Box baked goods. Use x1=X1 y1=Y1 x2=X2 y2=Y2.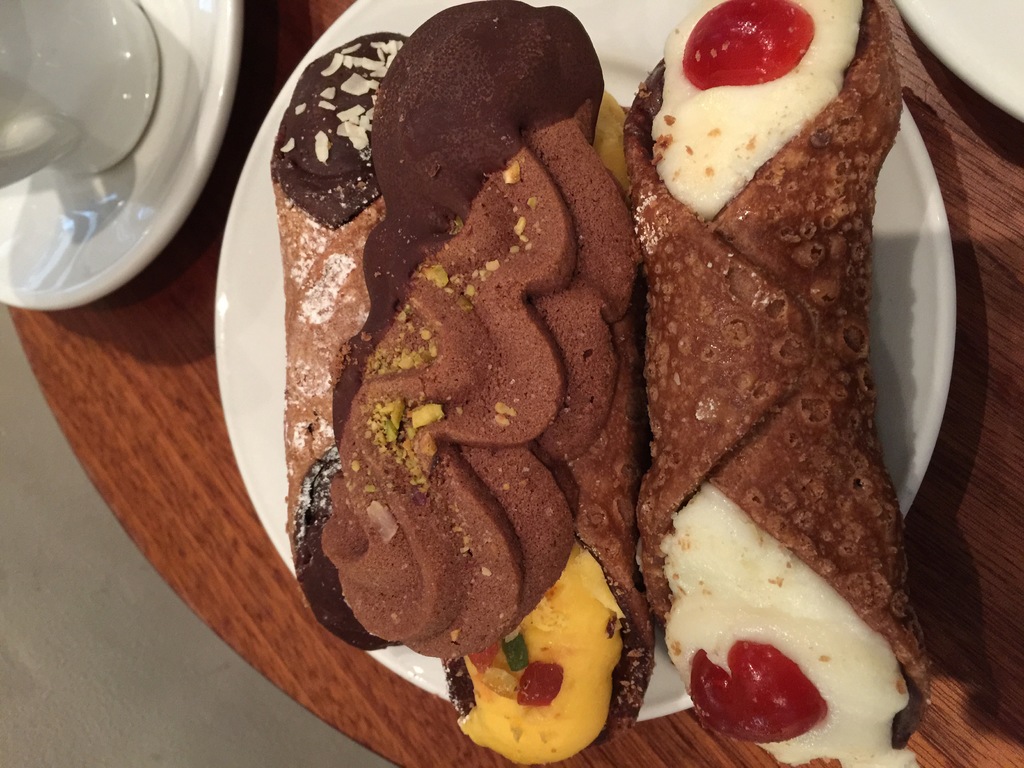
x1=268 y1=28 x2=403 y2=653.
